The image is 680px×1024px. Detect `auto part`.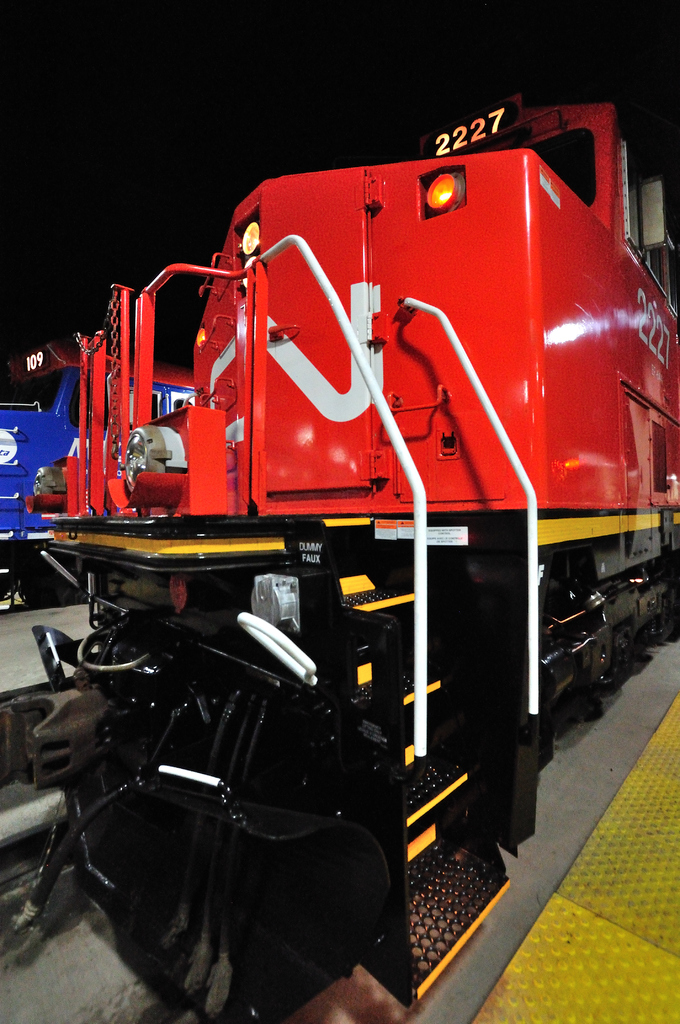
Detection: [left=175, top=174, right=533, bottom=545].
